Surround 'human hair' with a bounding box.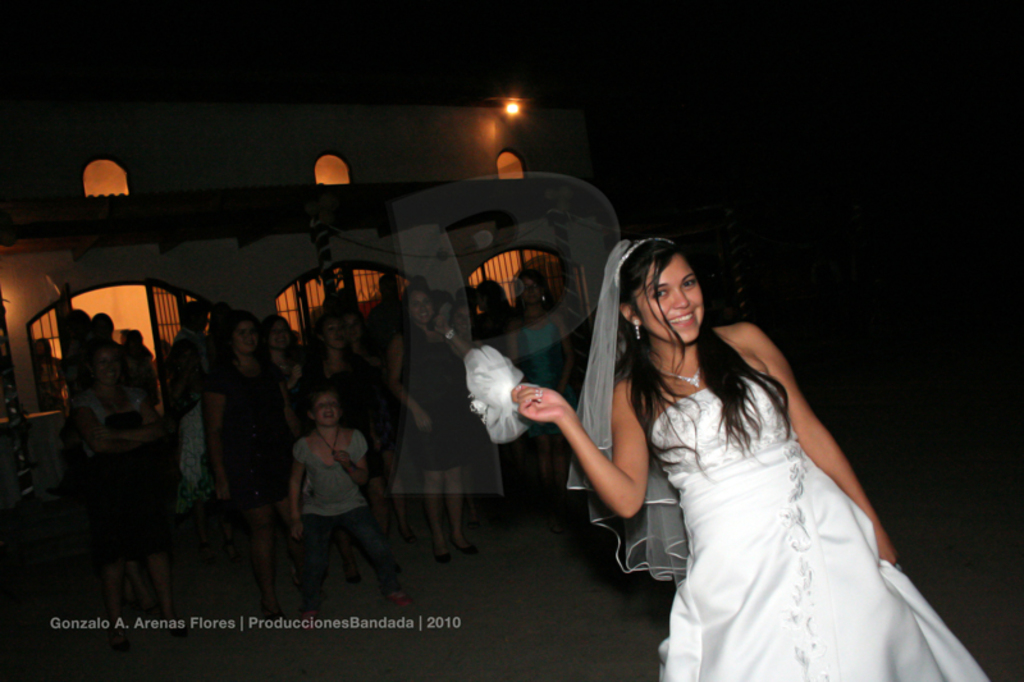
<box>511,269,553,321</box>.
